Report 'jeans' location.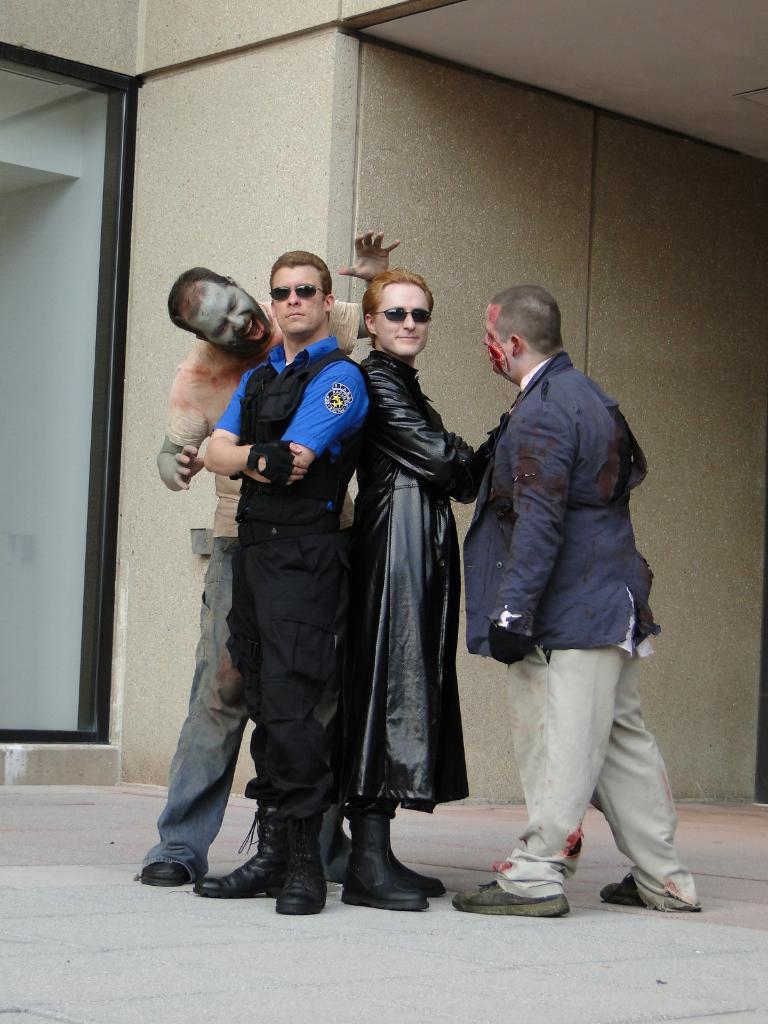
Report: [x1=150, y1=620, x2=289, y2=897].
